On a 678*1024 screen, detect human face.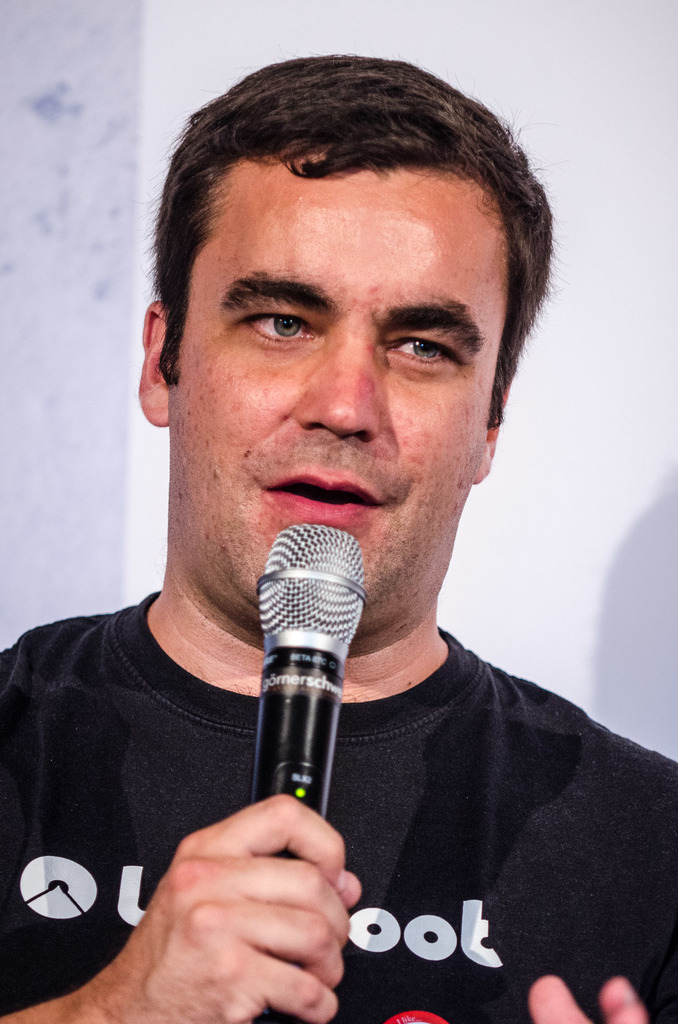
(left=171, top=182, right=514, bottom=634).
